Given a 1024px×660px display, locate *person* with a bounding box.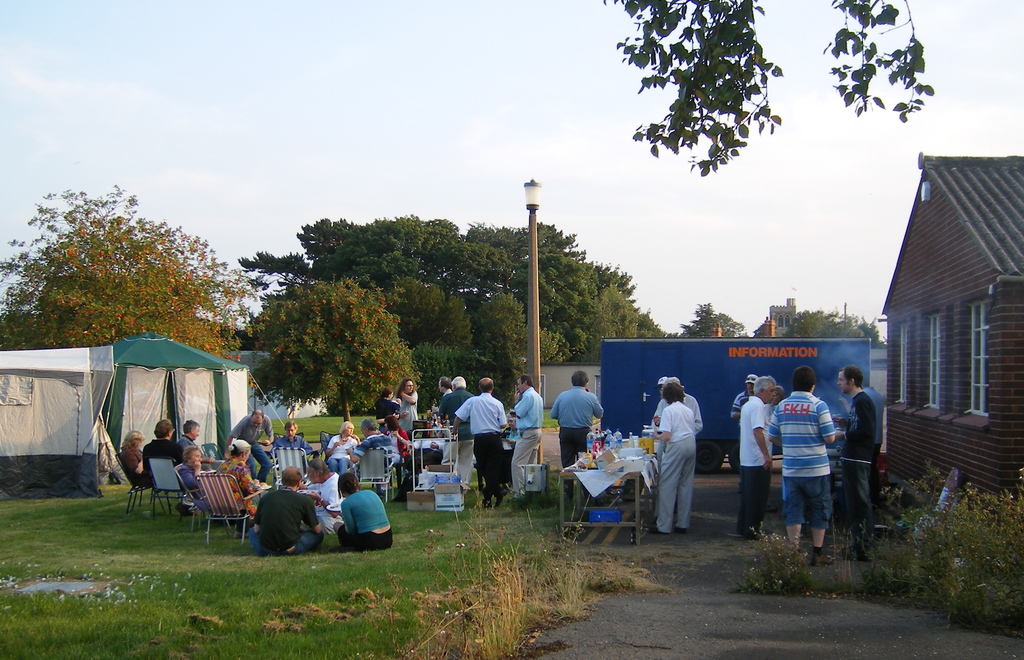
Located: rect(765, 363, 839, 562).
